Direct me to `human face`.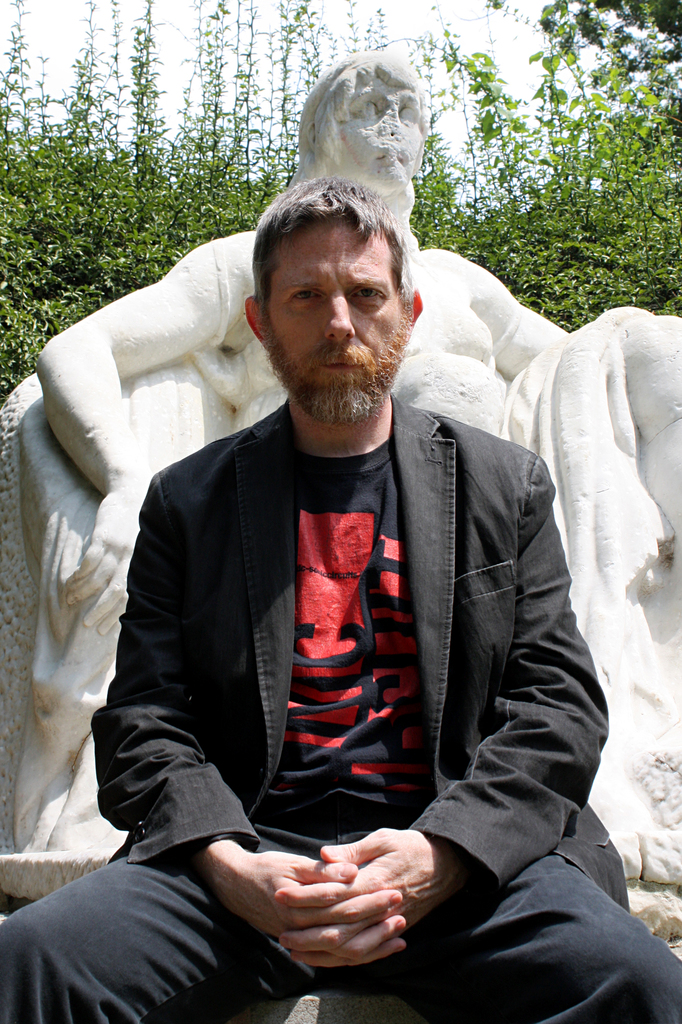
Direction: (left=260, top=214, right=400, bottom=423).
